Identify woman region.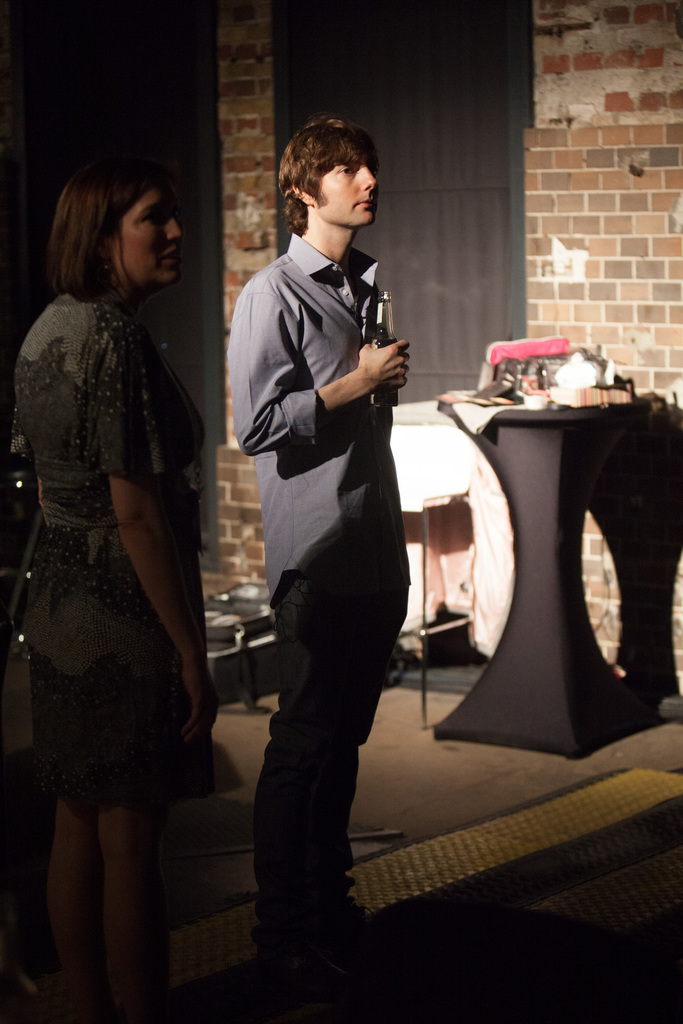
Region: {"x1": 7, "y1": 147, "x2": 222, "y2": 975}.
